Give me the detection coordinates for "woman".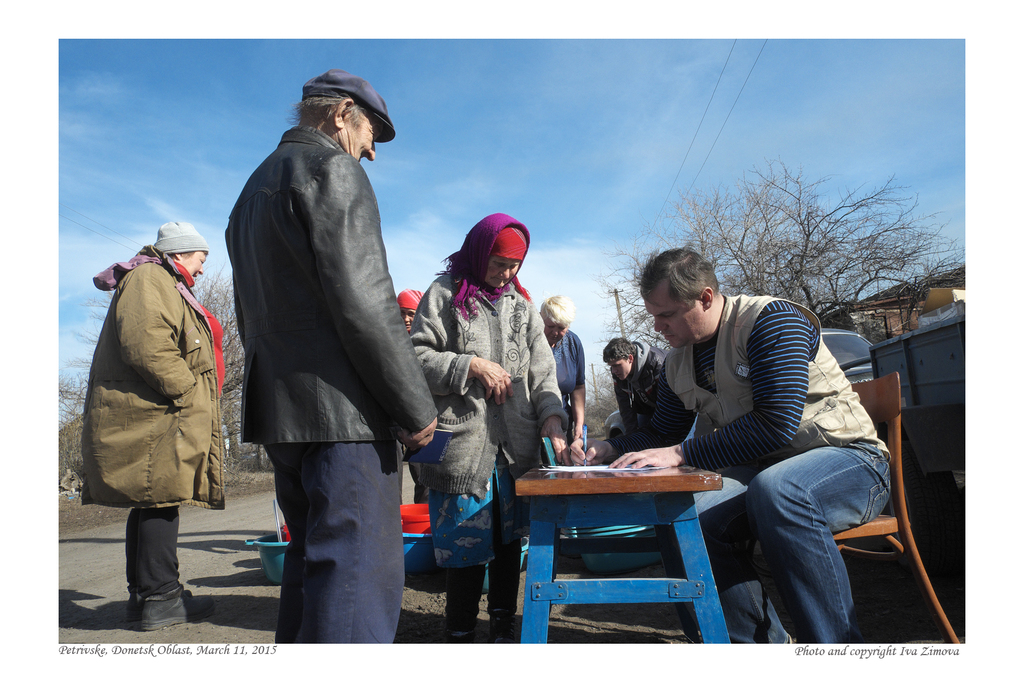
region(81, 219, 223, 630).
